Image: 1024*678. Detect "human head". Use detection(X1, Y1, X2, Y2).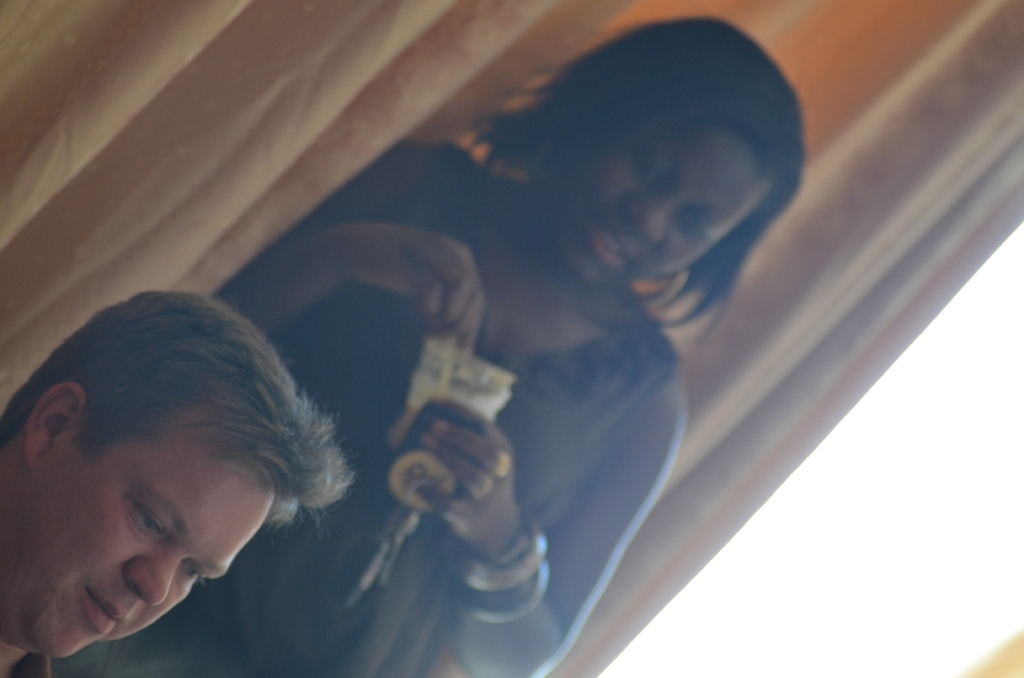
detection(17, 302, 323, 629).
